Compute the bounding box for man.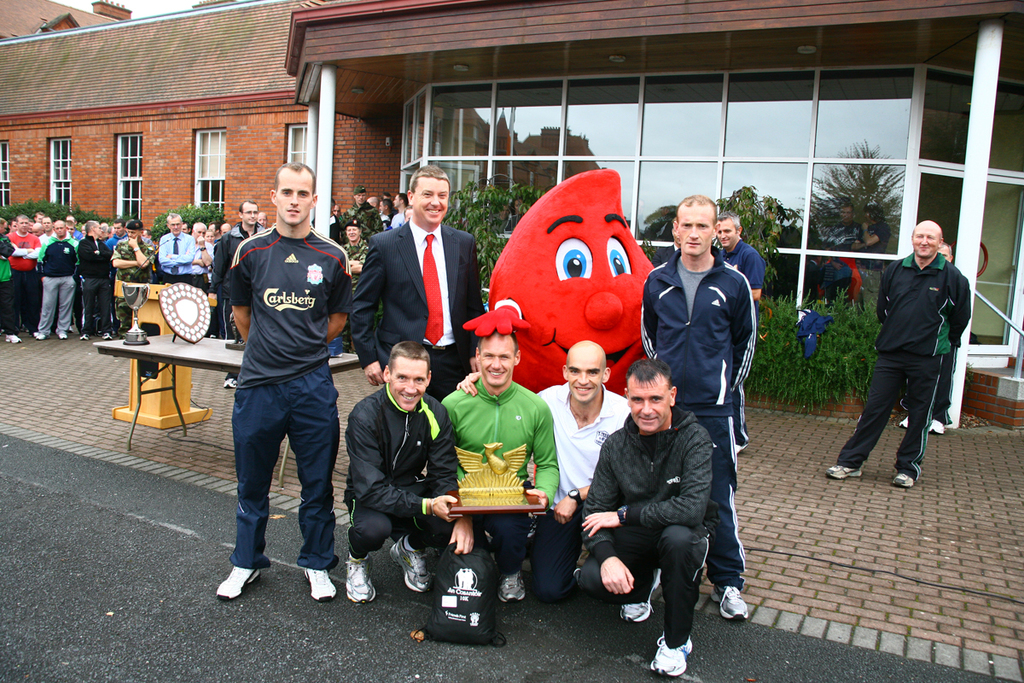
locate(376, 196, 395, 229).
